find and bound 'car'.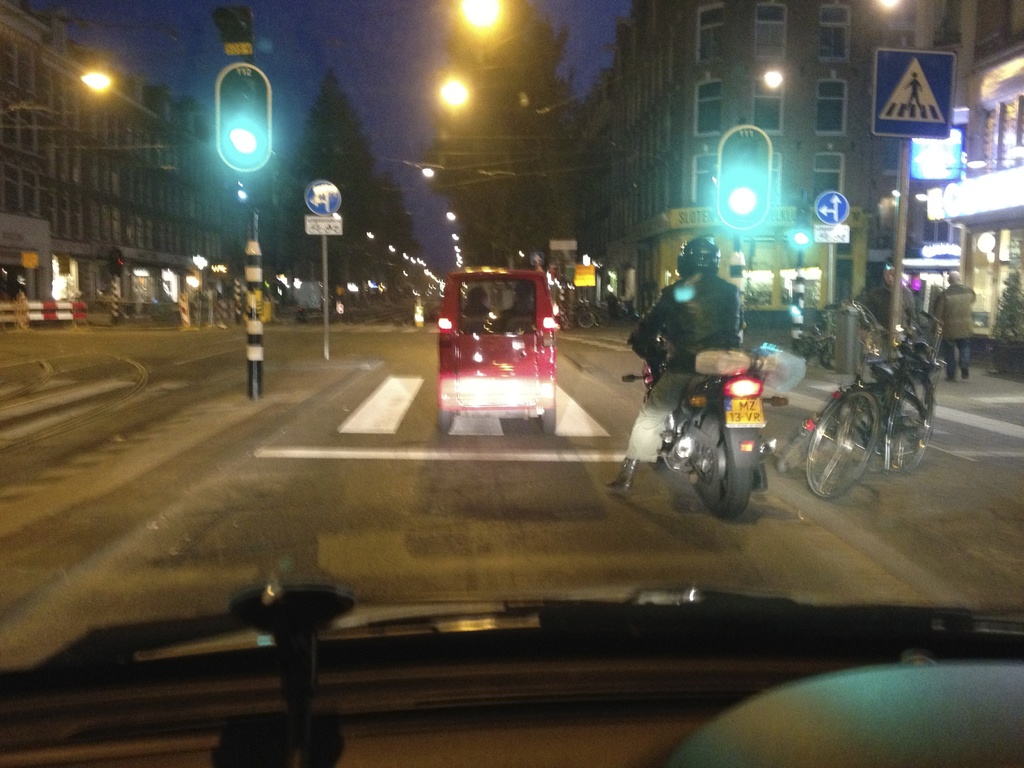
Bound: Rect(432, 260, 558, 436).
